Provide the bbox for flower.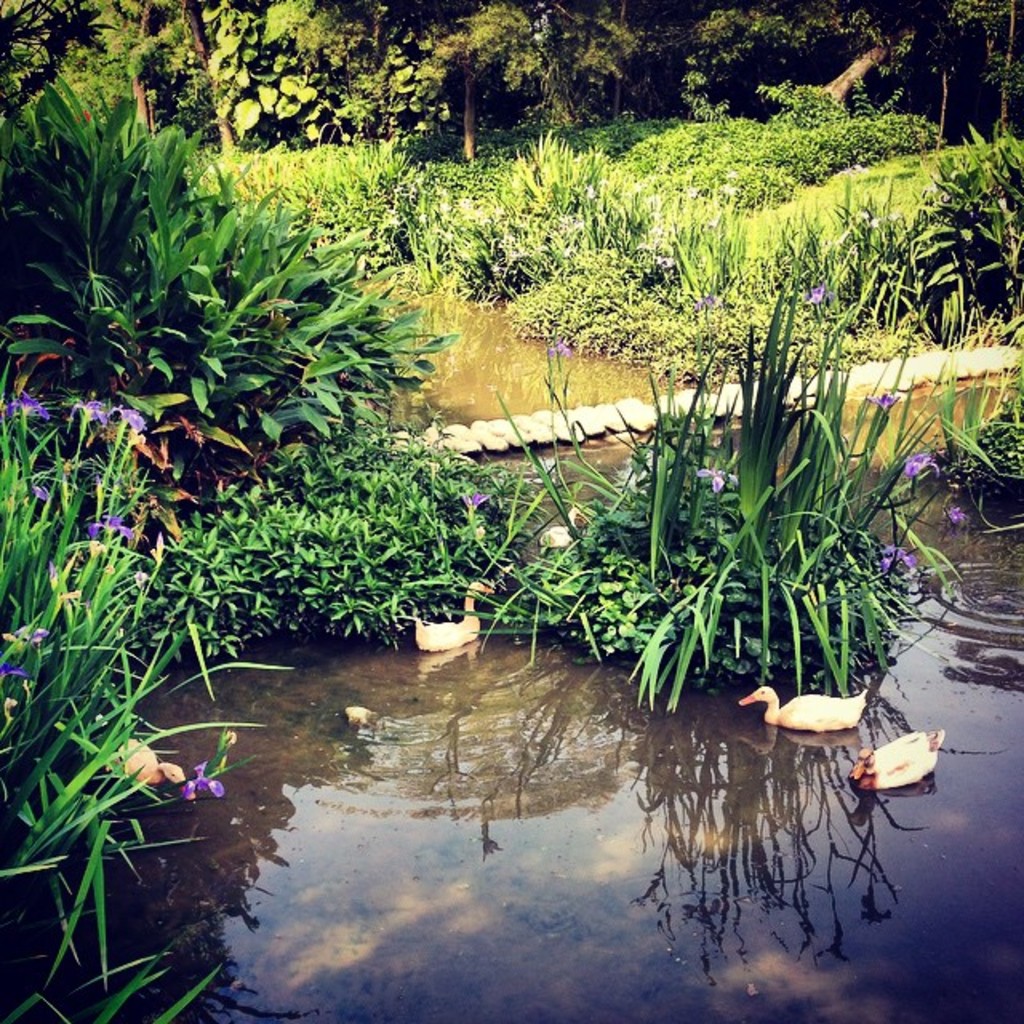
(left=806, top=286, right=830, bottom=307).
